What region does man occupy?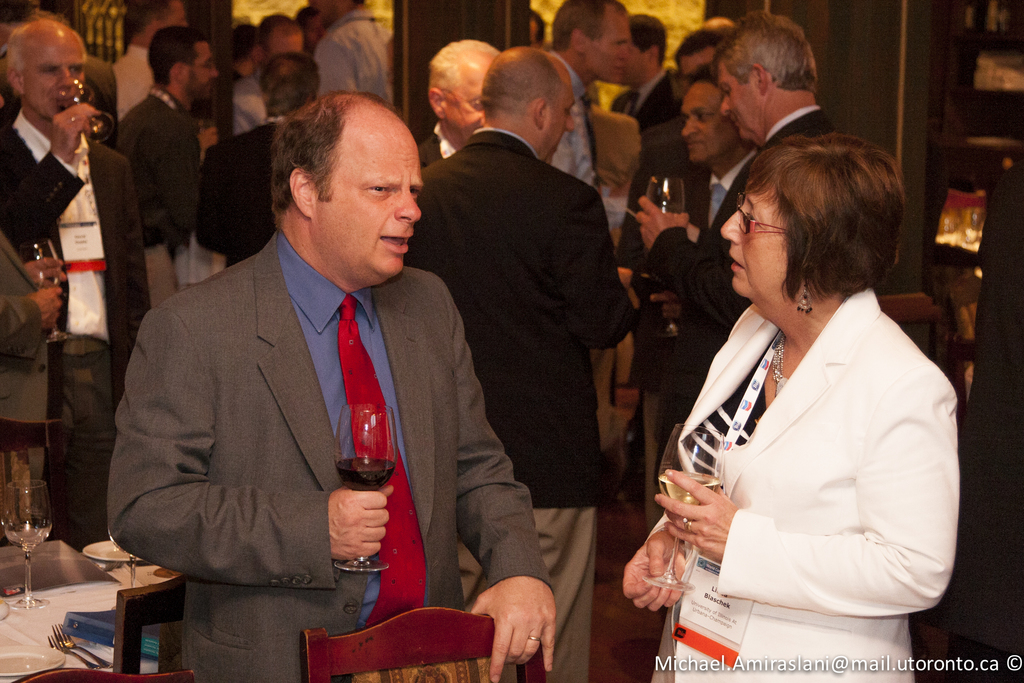
pyautogui.locateOnScreen(0, 21, 152, 547).
